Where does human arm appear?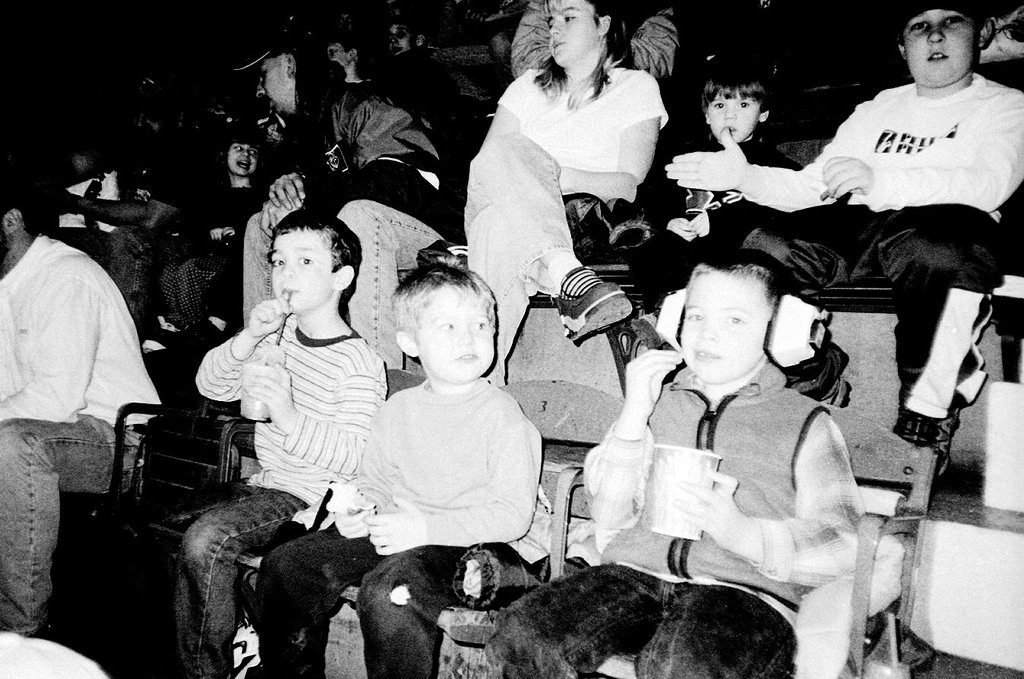
Appears at 814/96/1023/212.
